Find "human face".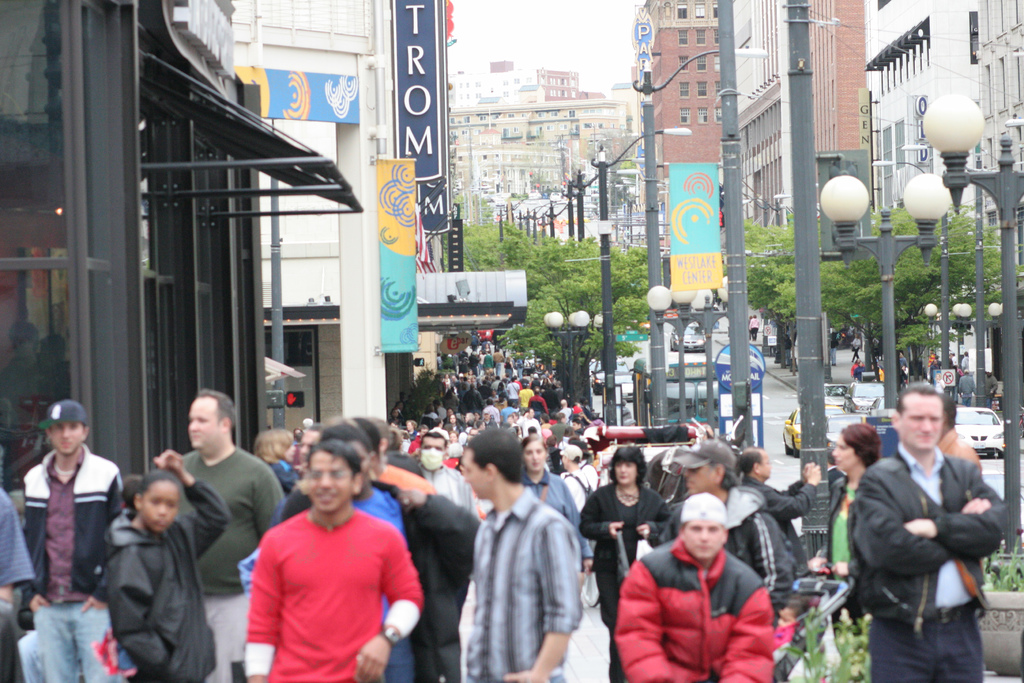
l=523, t=437, r=543, b=473.
